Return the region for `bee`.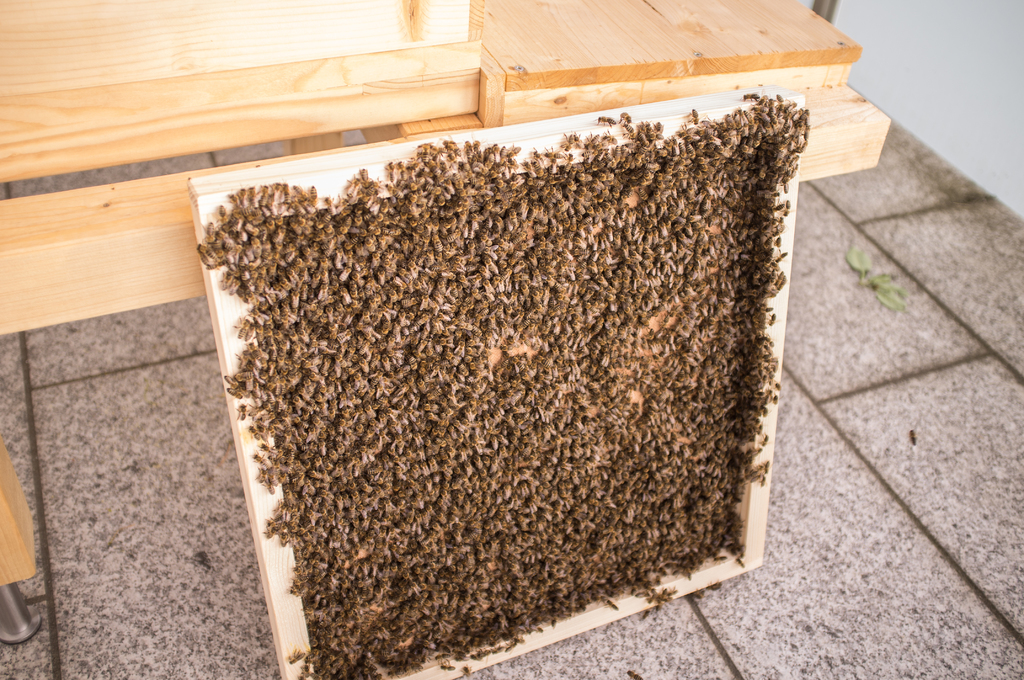
left=502, top=289, right=506, bottom=306.
